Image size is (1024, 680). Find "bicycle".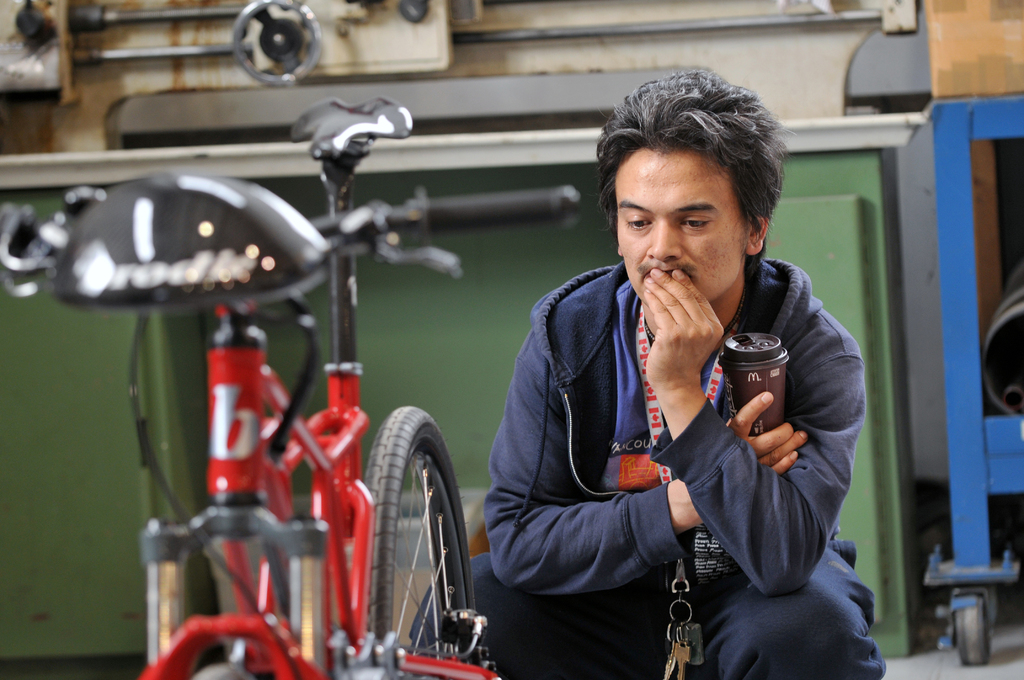
{"left": 38, "top": 119, "right": 538, "bottom": 679}.
